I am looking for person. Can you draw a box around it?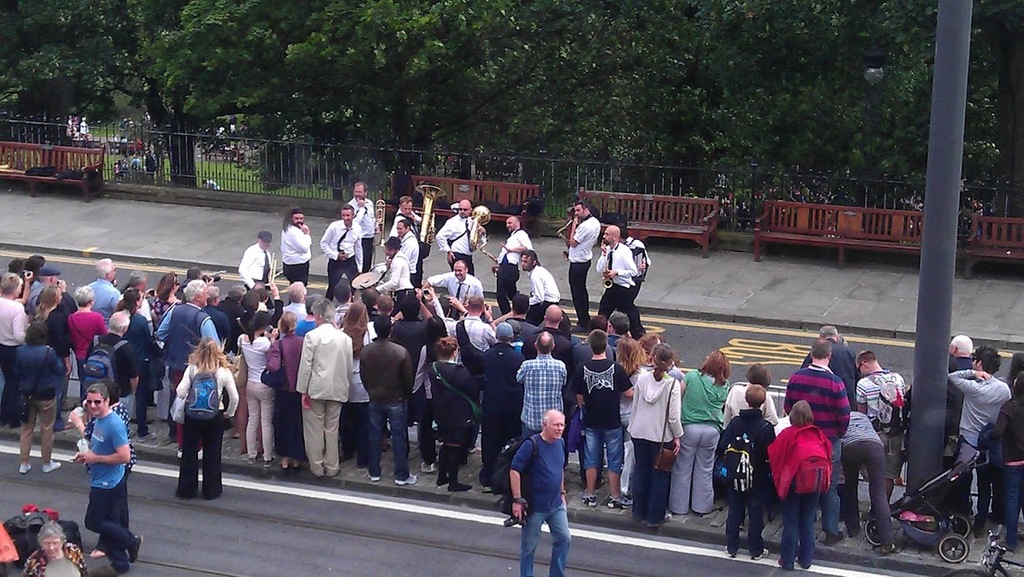
Sure, the bounding box is locate(419, 336, 480, 498).
